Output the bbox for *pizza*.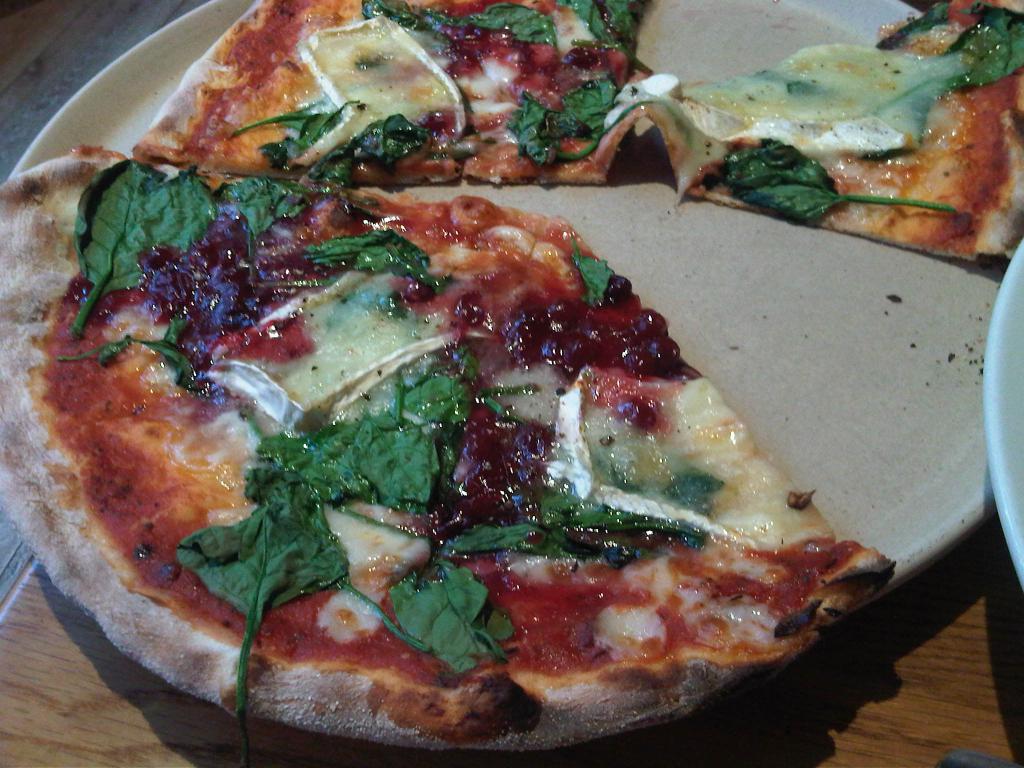
(644,0,1023,269).
